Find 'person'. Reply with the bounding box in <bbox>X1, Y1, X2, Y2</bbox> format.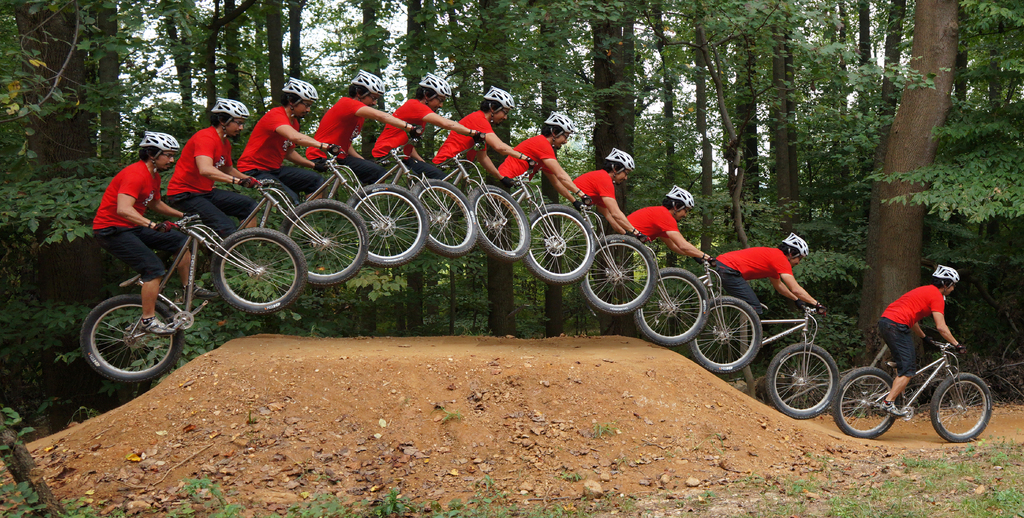
<bbox>230, 88, 311, 206</bbox>.
